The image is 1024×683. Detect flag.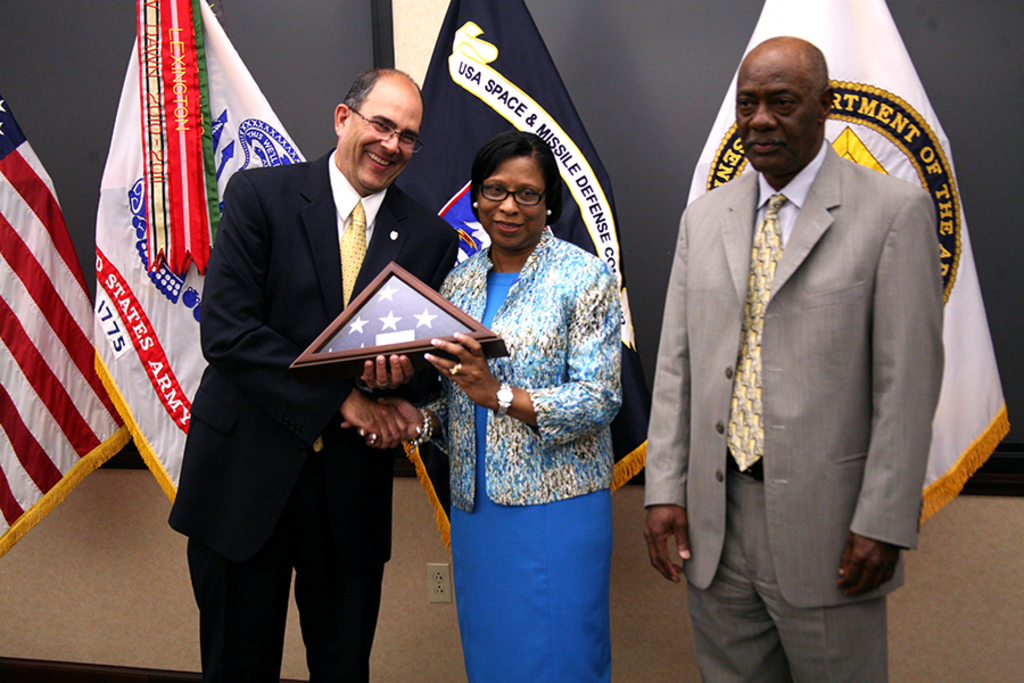
Detection: left=338, top=0, right=662, bottom=545.
